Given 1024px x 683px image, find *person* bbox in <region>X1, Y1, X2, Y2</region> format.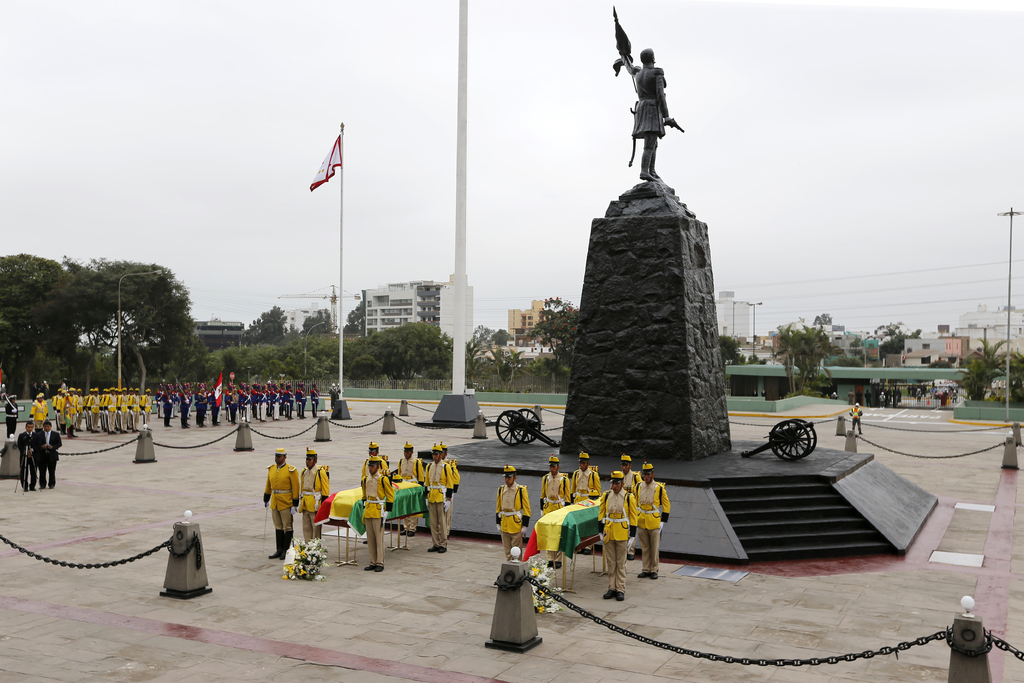
<region>42, 417, 63, 485</region>.
